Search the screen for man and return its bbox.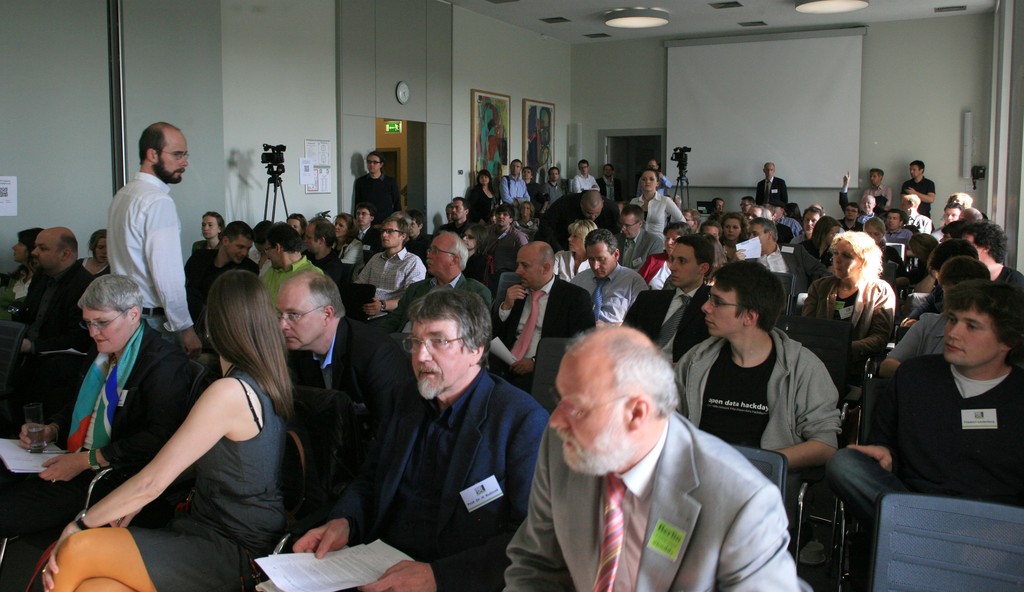
Found: crop(616, 205, 669, 282).
